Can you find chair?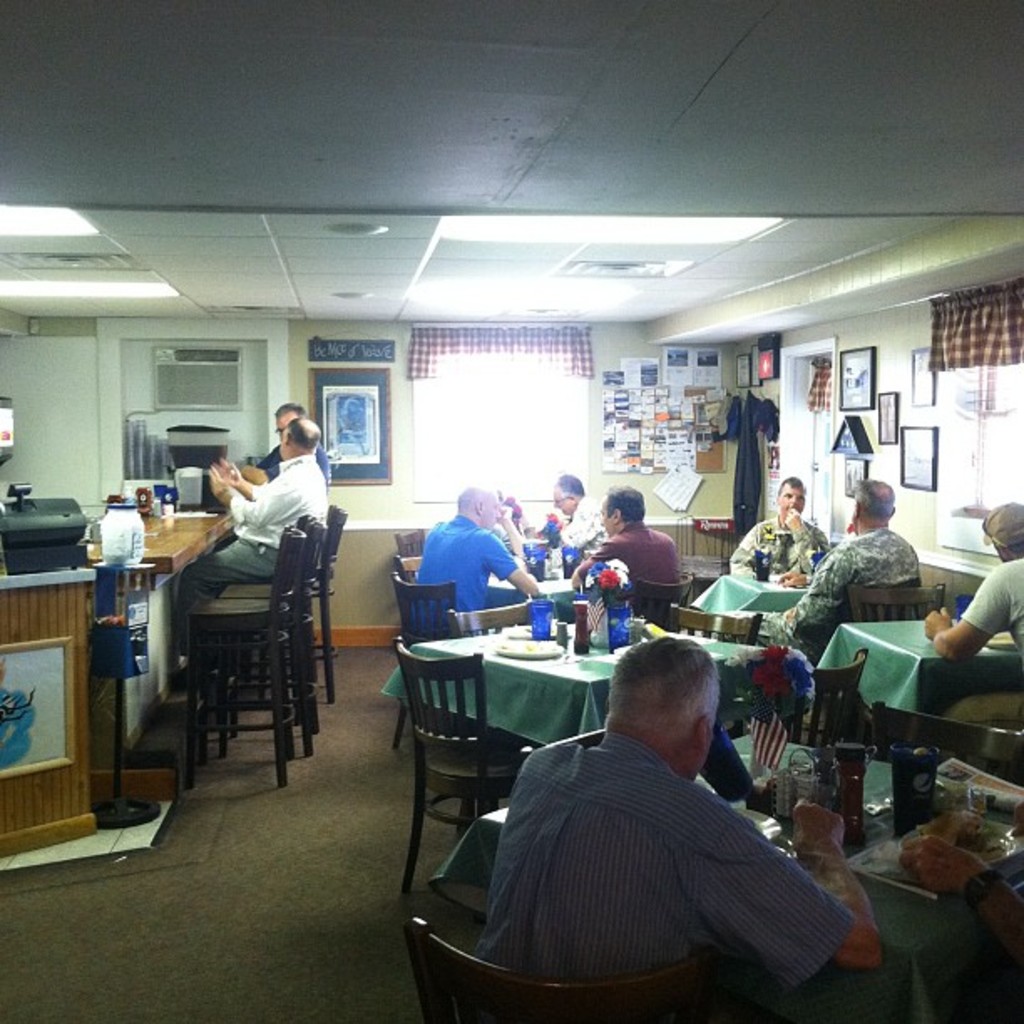
Yes, bounding box: bbox=[845, 576, 922, 621].
